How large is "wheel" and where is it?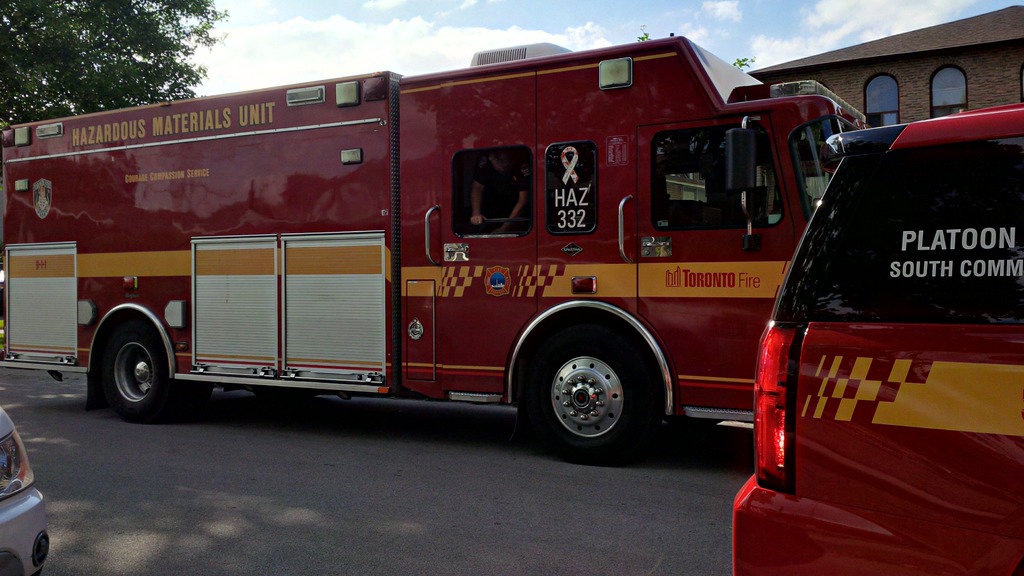
Bounding box: {"x1": 523, "y1": 326, "x2": 655, "y2": 443}.
